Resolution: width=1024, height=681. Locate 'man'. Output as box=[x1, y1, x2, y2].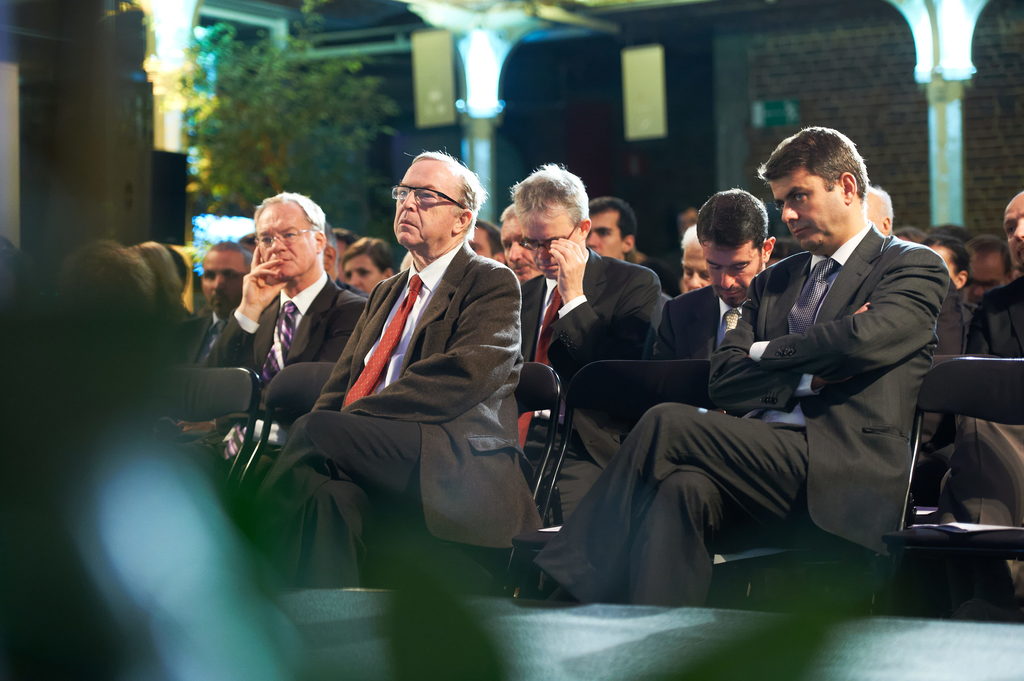
box=[534, 122, 950, 604].
